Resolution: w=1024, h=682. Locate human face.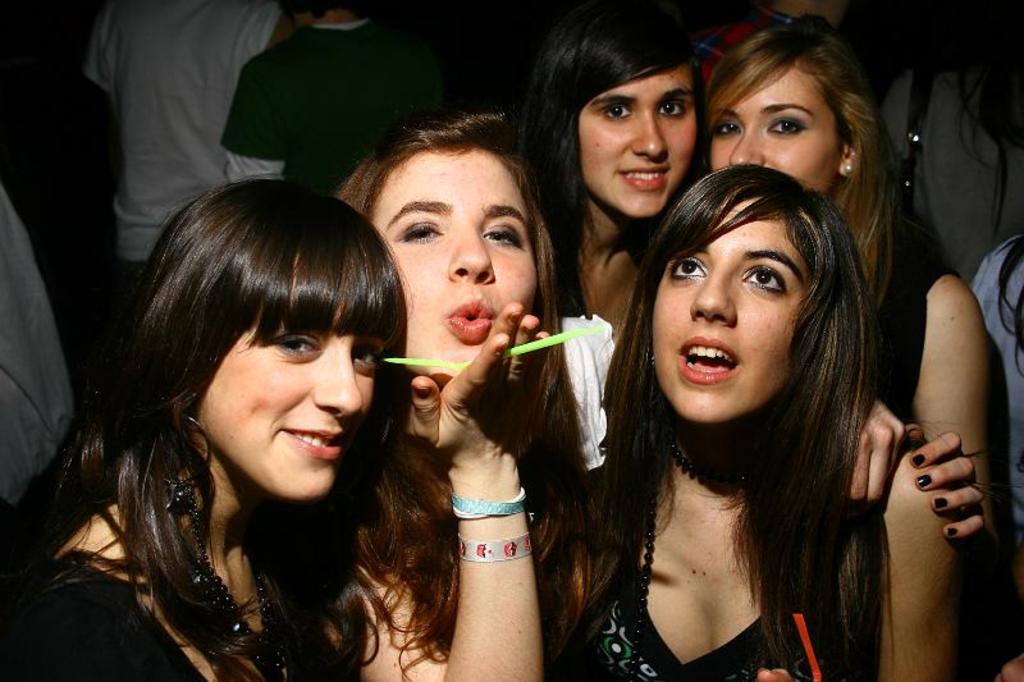
374/150/539/375.
